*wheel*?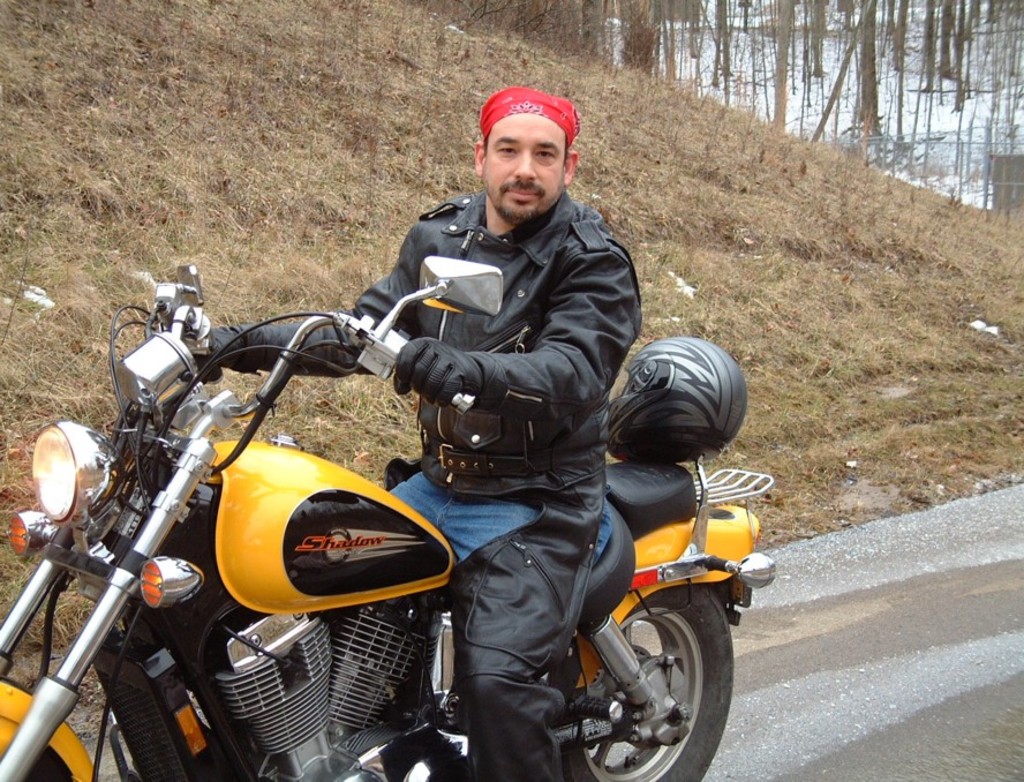
557,594,752,759
